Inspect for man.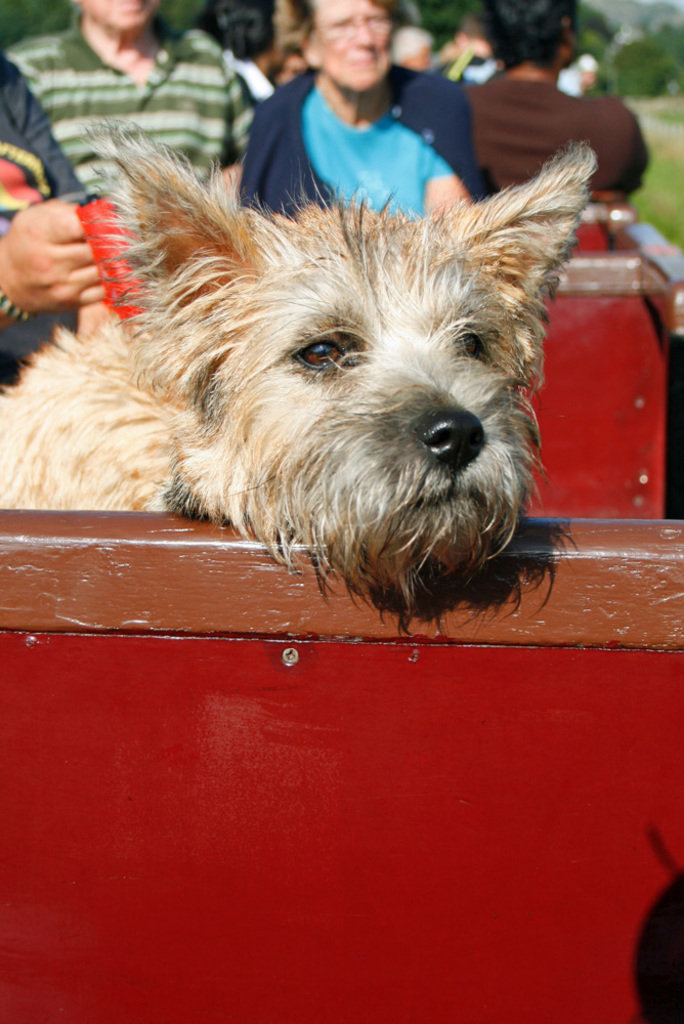
Inspection: <box>0,0,267,247</box>.
